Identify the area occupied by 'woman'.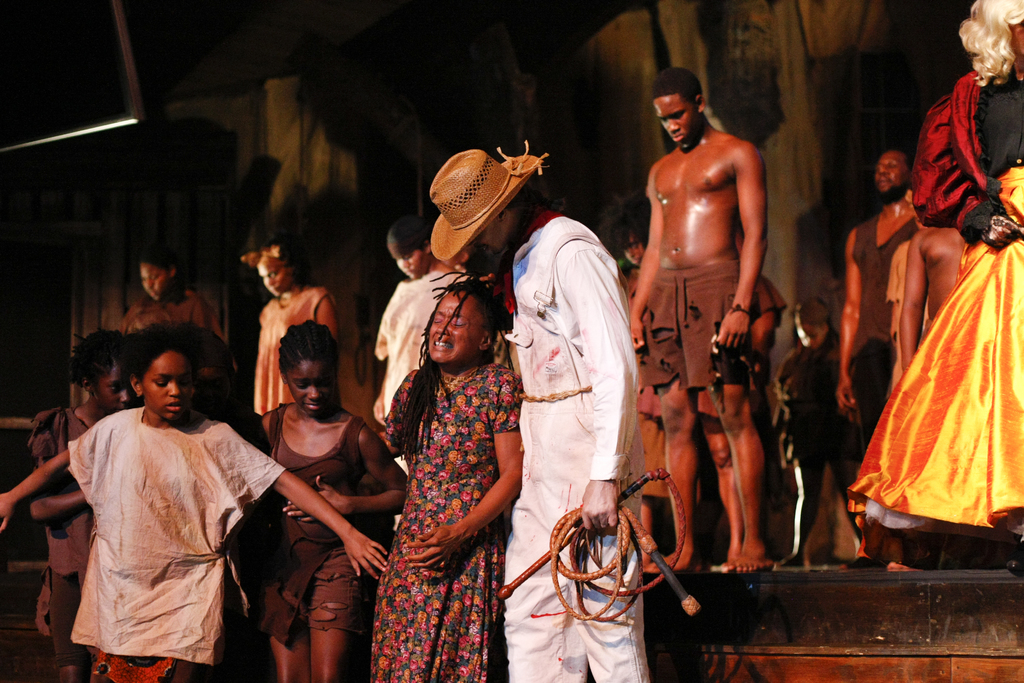
Area: 372:215:496:431.
